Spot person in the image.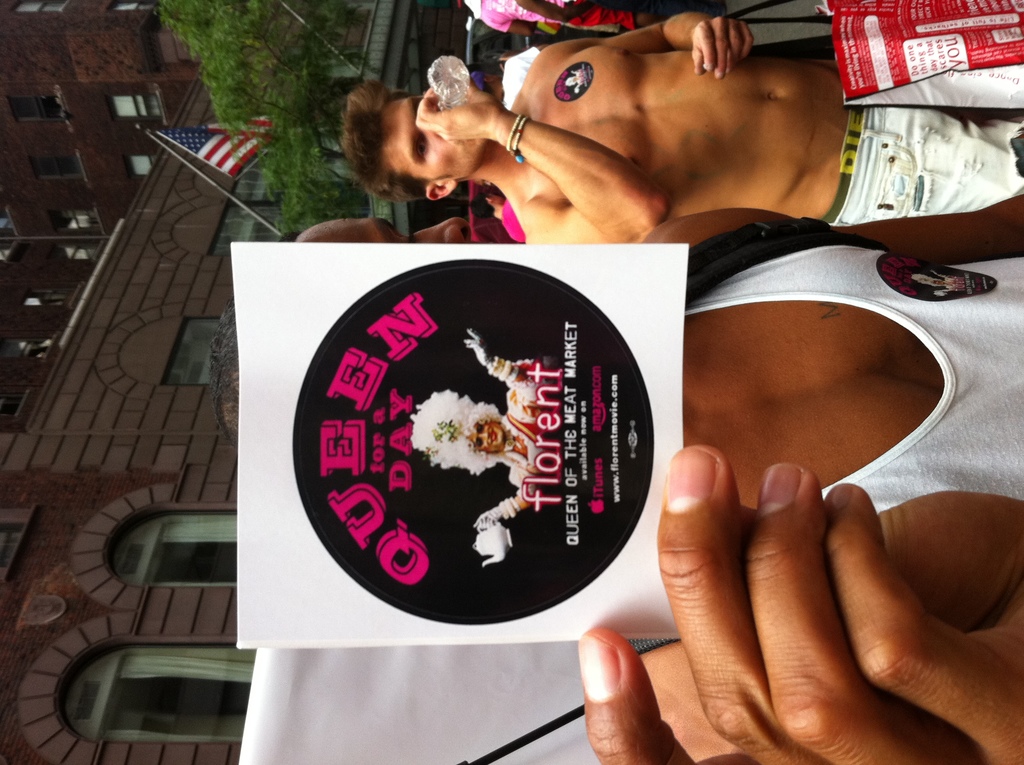
person found at bbox(404, 329, 570, 540).
